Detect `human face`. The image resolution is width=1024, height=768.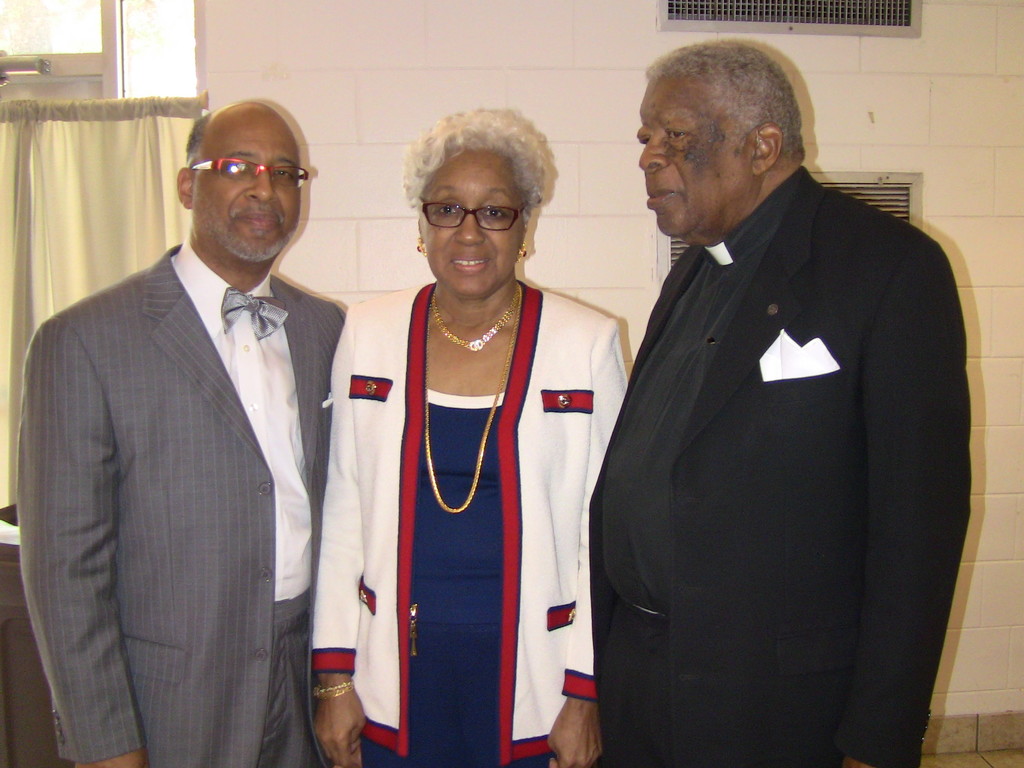
region(424, 154, 521, 295).
